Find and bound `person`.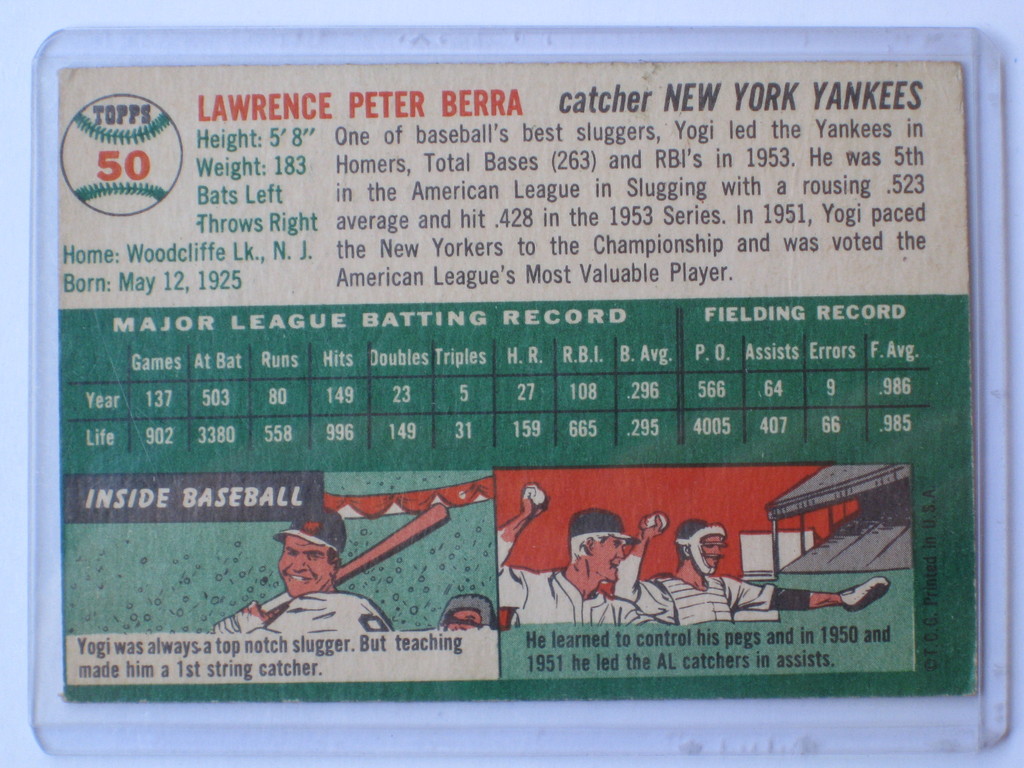
Bound: box(437, 593, 495, 631).
